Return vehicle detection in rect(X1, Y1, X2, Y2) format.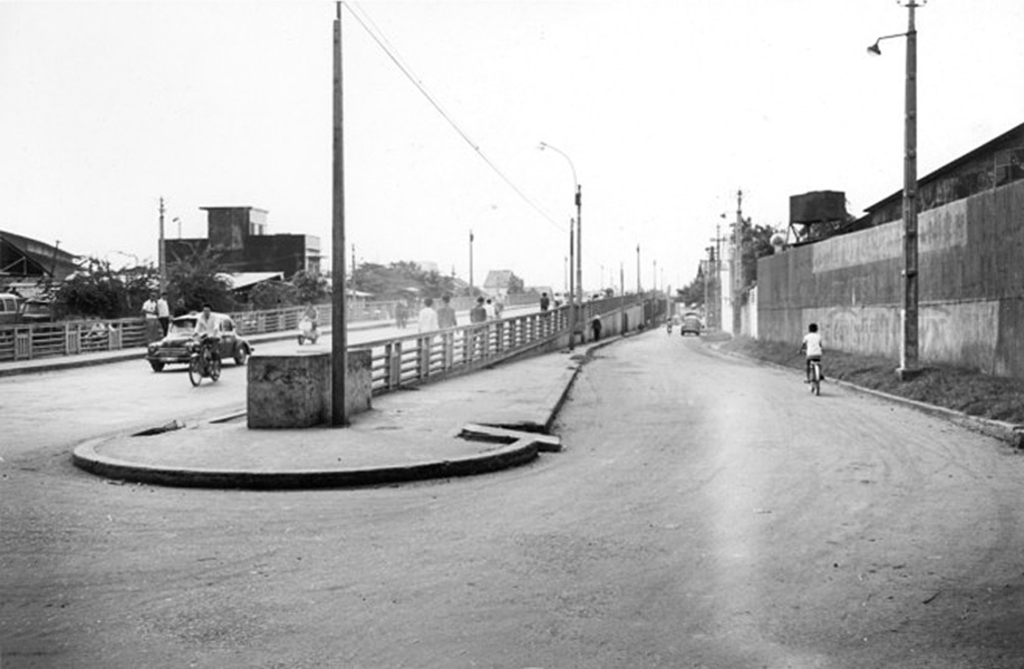
rect(799, 348, 823, 395).
